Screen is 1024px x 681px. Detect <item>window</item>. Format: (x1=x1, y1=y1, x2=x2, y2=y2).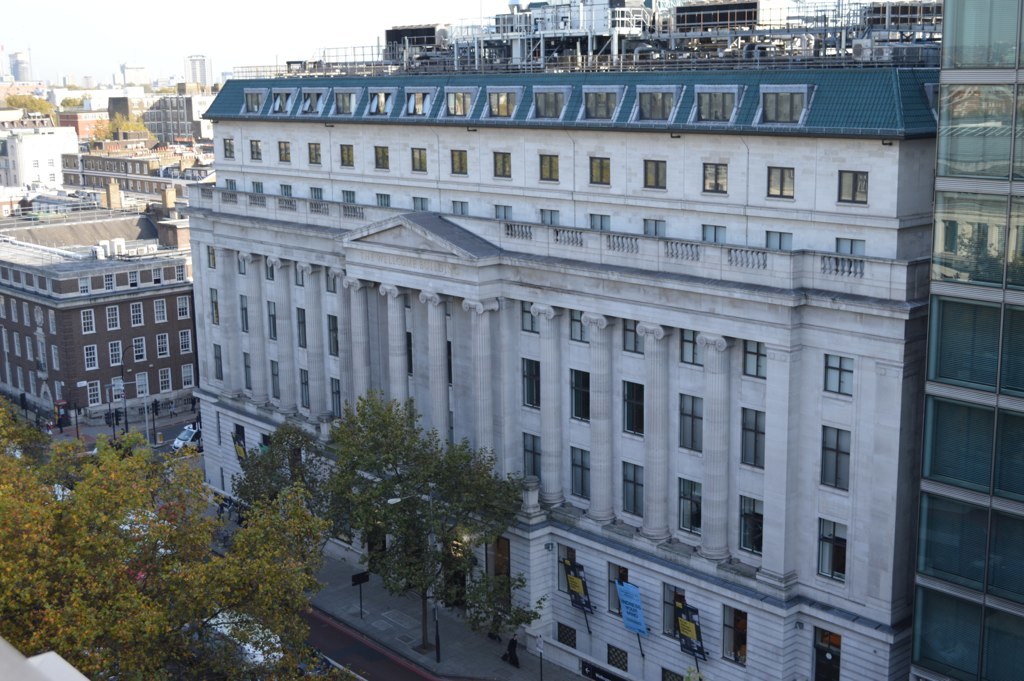
(x1=81, y1=312, x2=98, y2=336).
